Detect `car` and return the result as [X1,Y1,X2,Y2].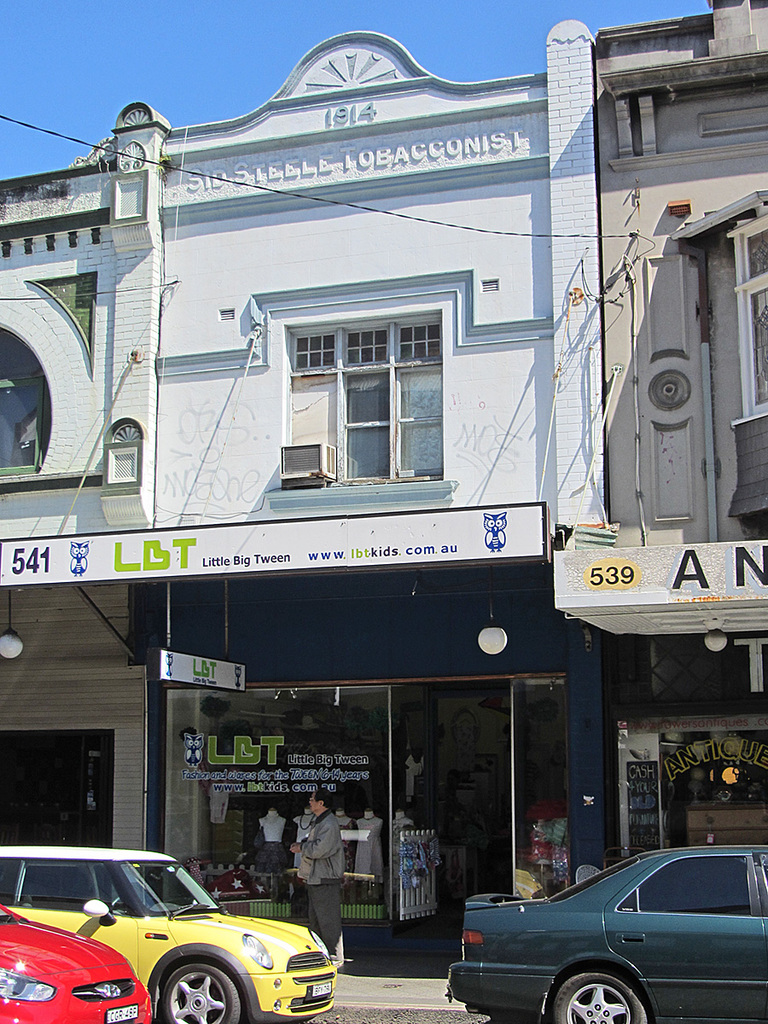
[0,909,149,1023].
